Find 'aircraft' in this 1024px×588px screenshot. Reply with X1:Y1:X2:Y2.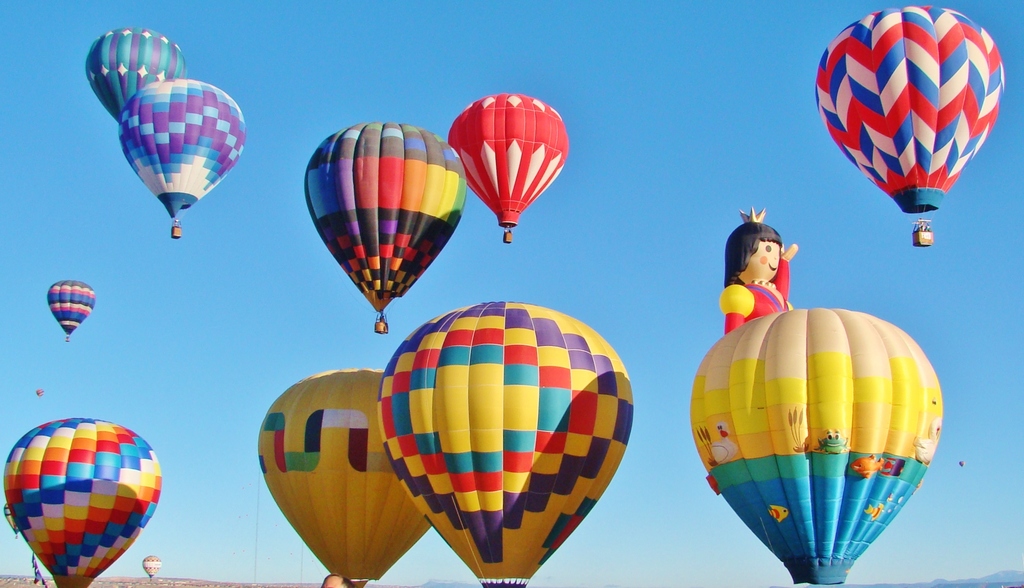
699:291:948:583.
